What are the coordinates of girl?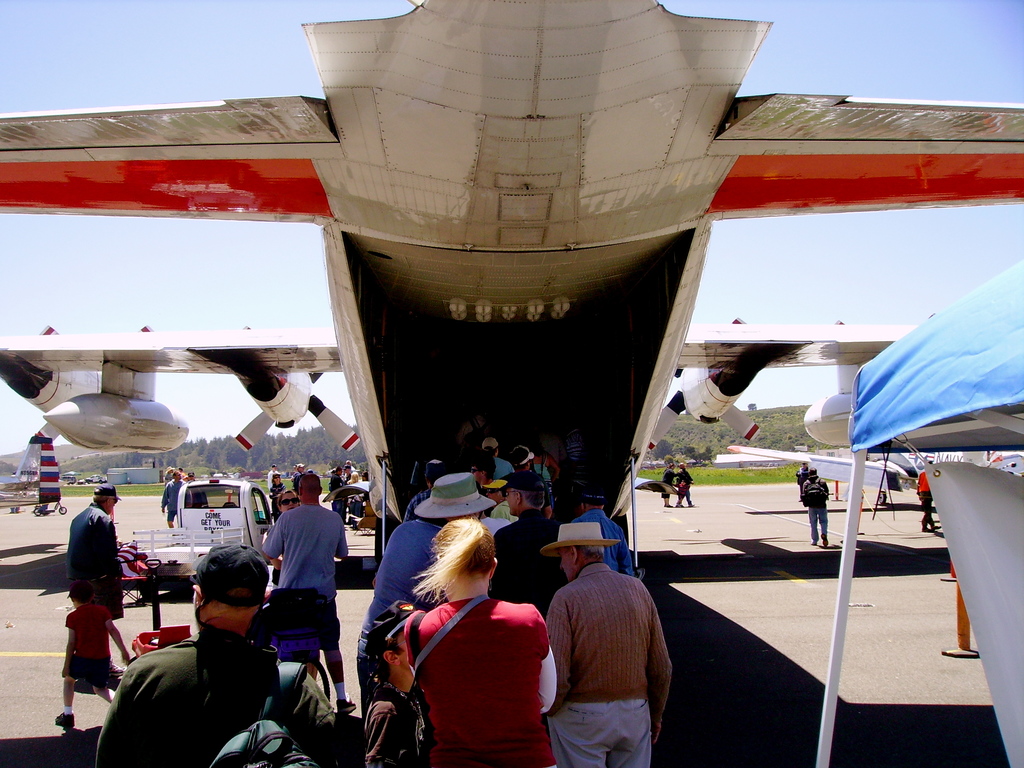
box=[463, 448, 511, 506].
